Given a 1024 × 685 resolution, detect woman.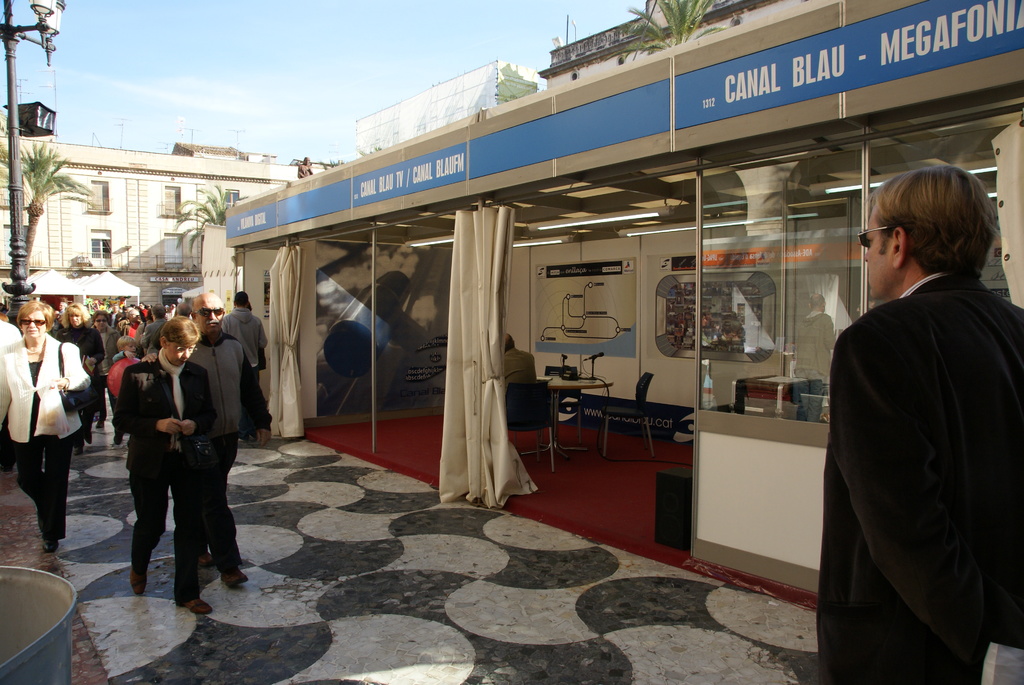
box(87, 308, 118, 421).
